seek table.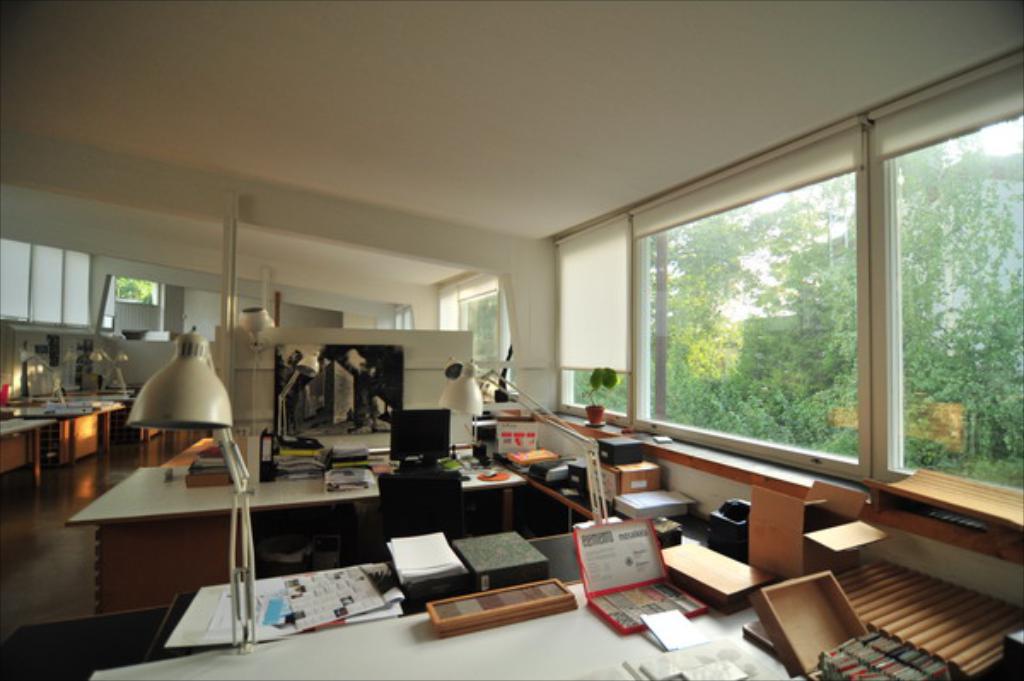
bbox(73, 440, 521, 524).
